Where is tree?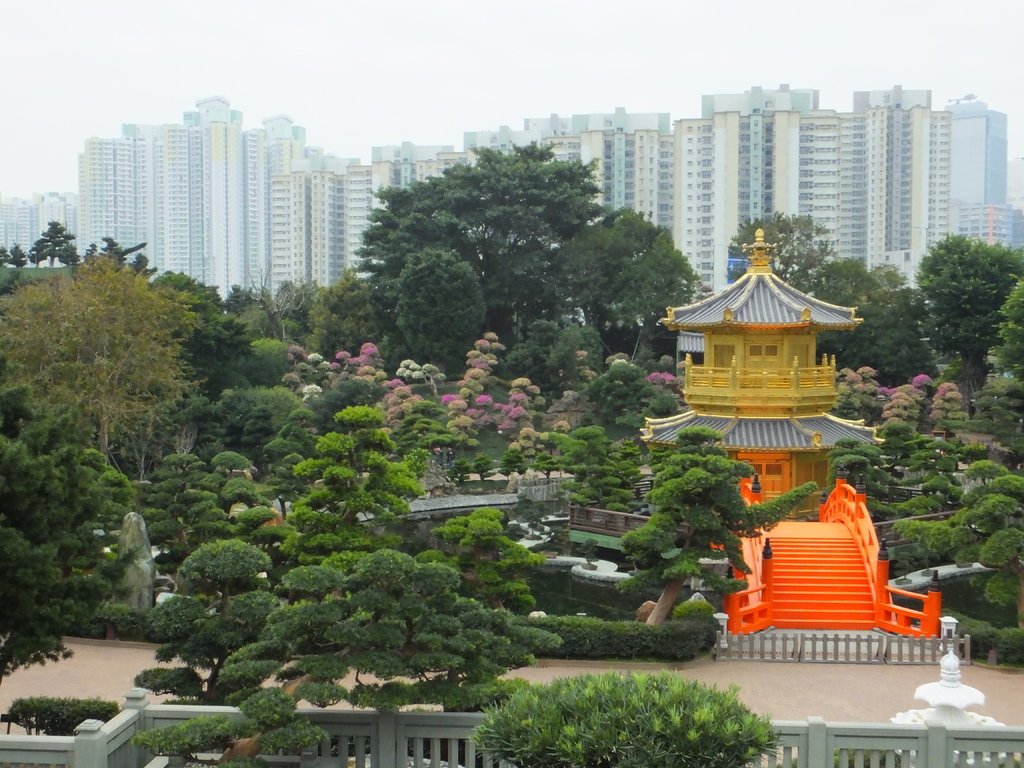
bbox(0, 387, 133, 676).
